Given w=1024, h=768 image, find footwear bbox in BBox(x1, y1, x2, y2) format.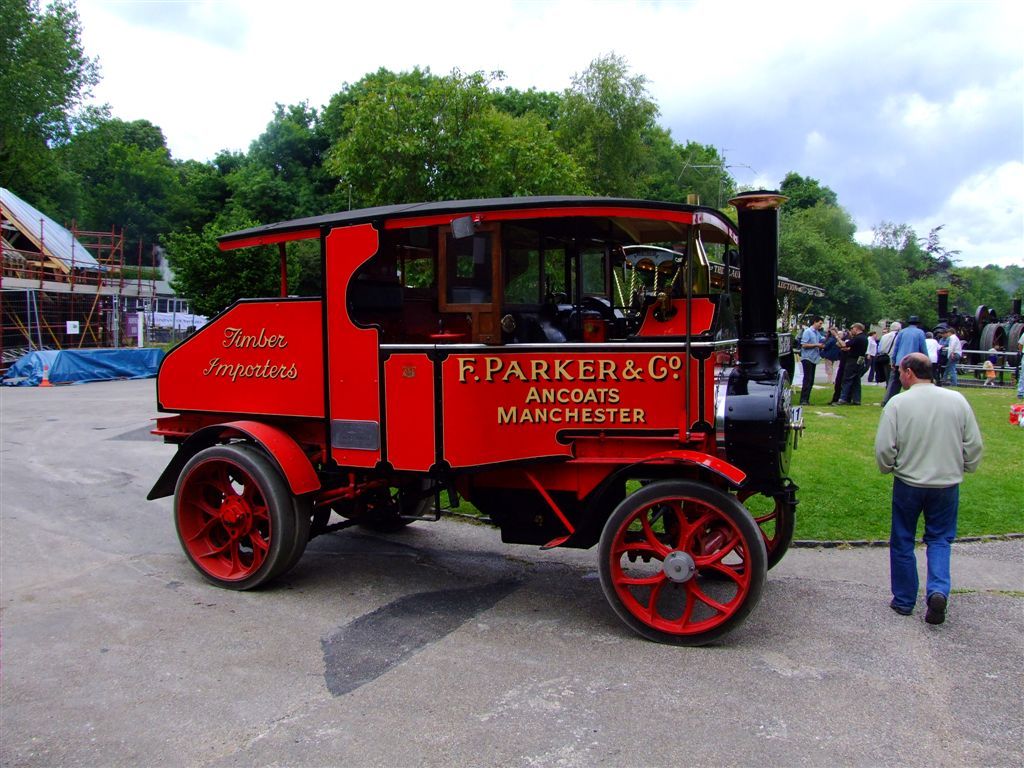
BBox(923, 591, 945, 620).
